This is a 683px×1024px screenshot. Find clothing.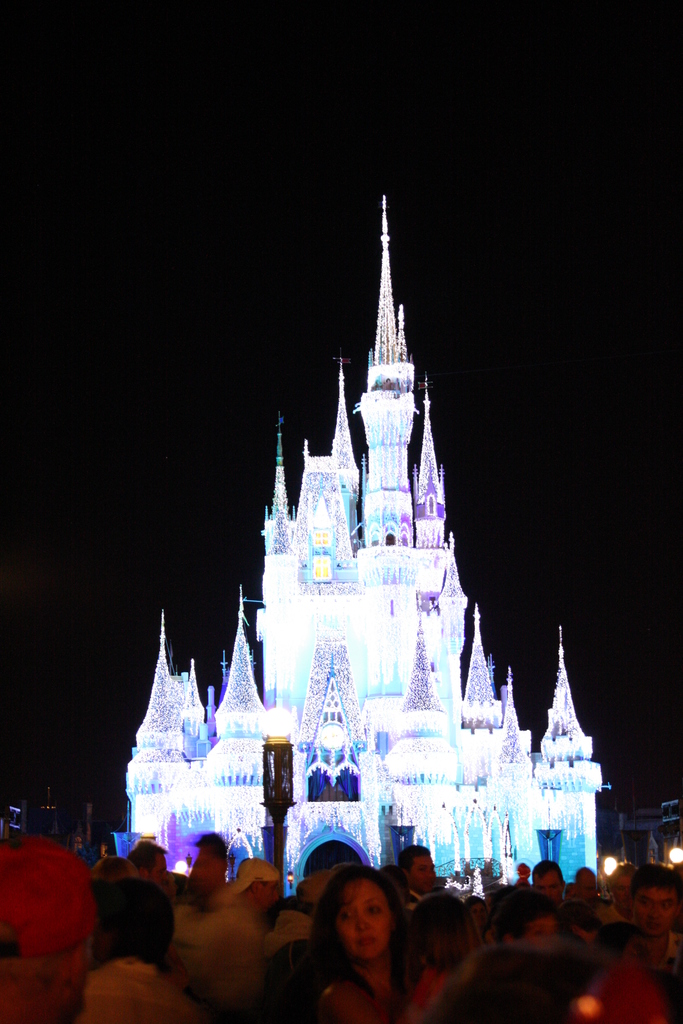
Bounding box: left=261, top=909, right=333, bottom=1023.
